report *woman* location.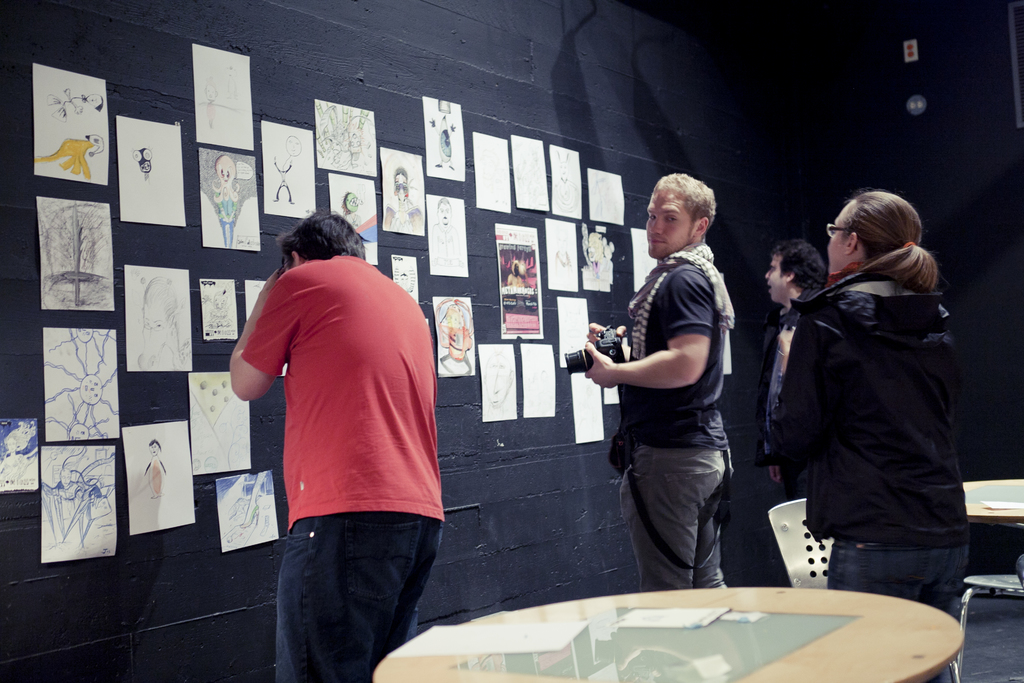
Report: box(132, 275, 191, 373).
